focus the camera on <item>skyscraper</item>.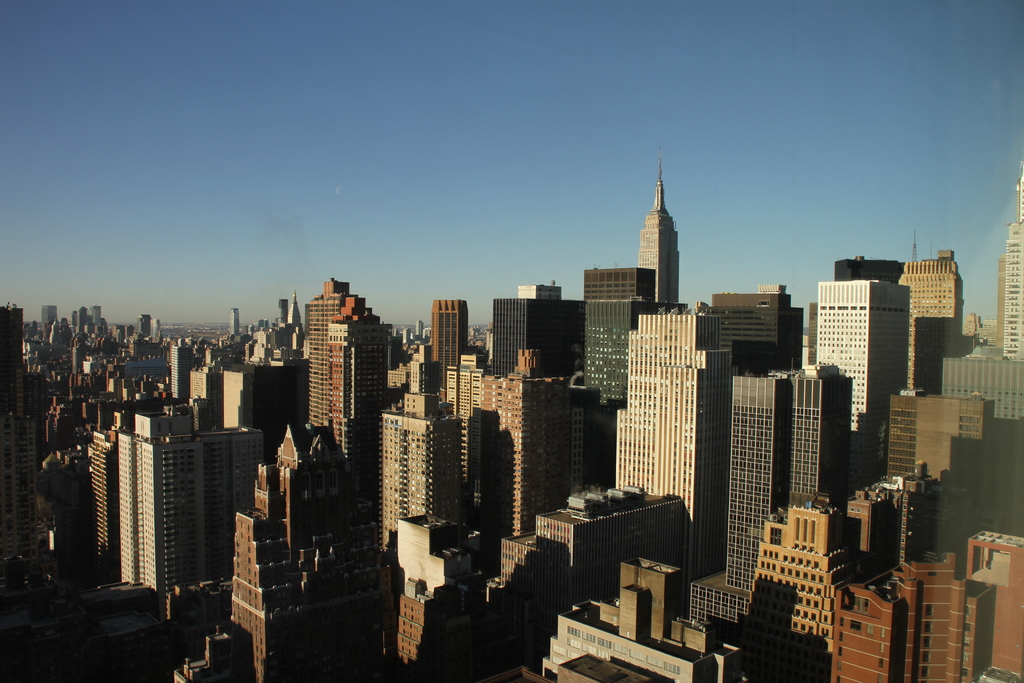
Focus region: Rect(230, 305, 241, 336).
